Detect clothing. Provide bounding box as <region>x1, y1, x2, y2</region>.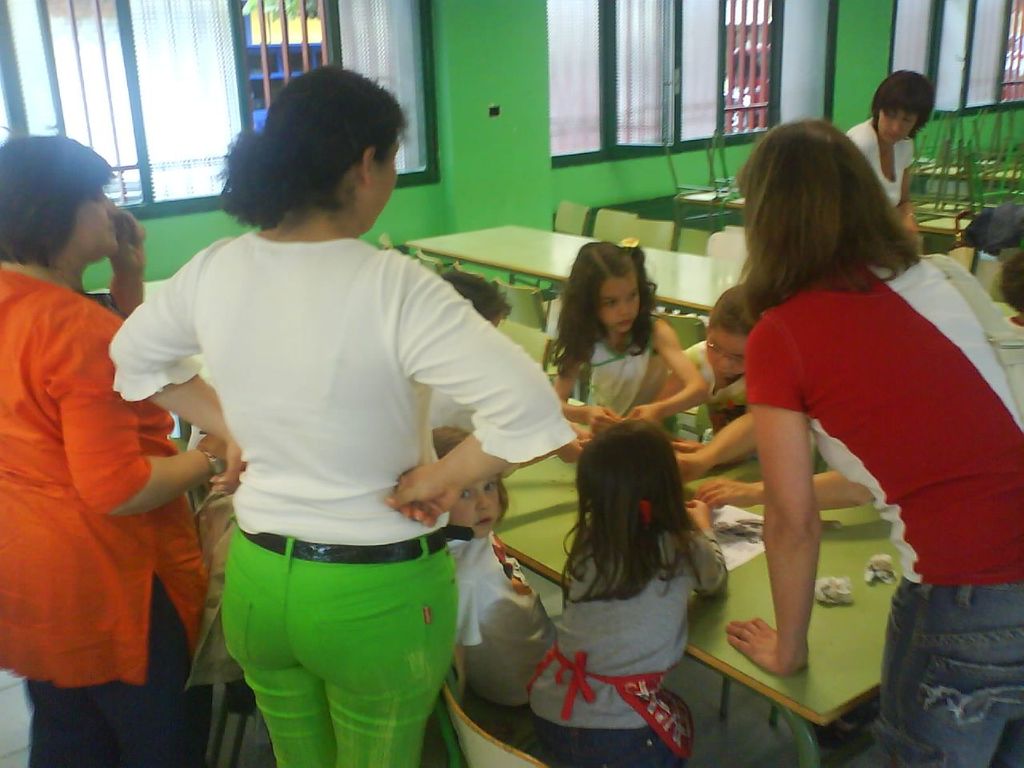
<region>719, 198, 994, 675</region>.
